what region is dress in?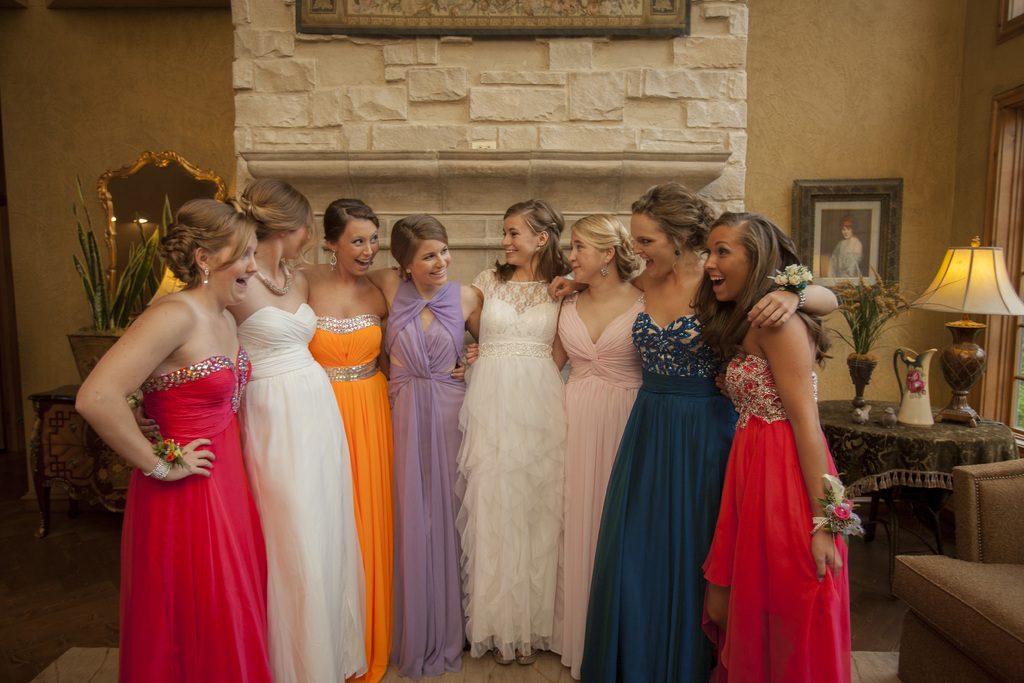
left=456, top=266, right=569, bottom=661.
